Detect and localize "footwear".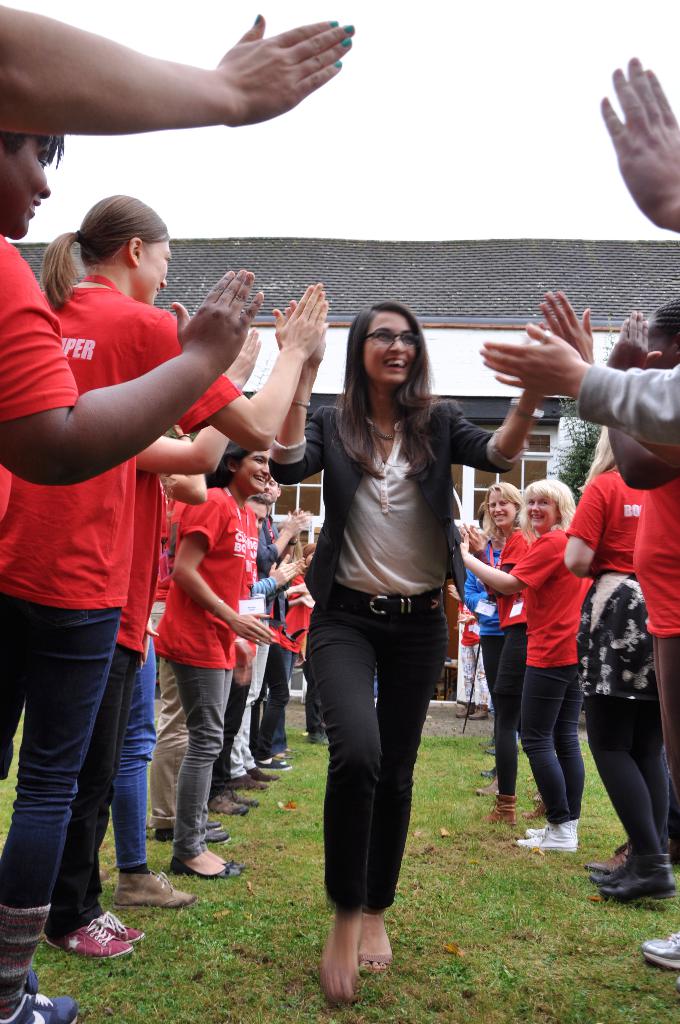
Localized at select_region(317, 967, 361, 1004).
